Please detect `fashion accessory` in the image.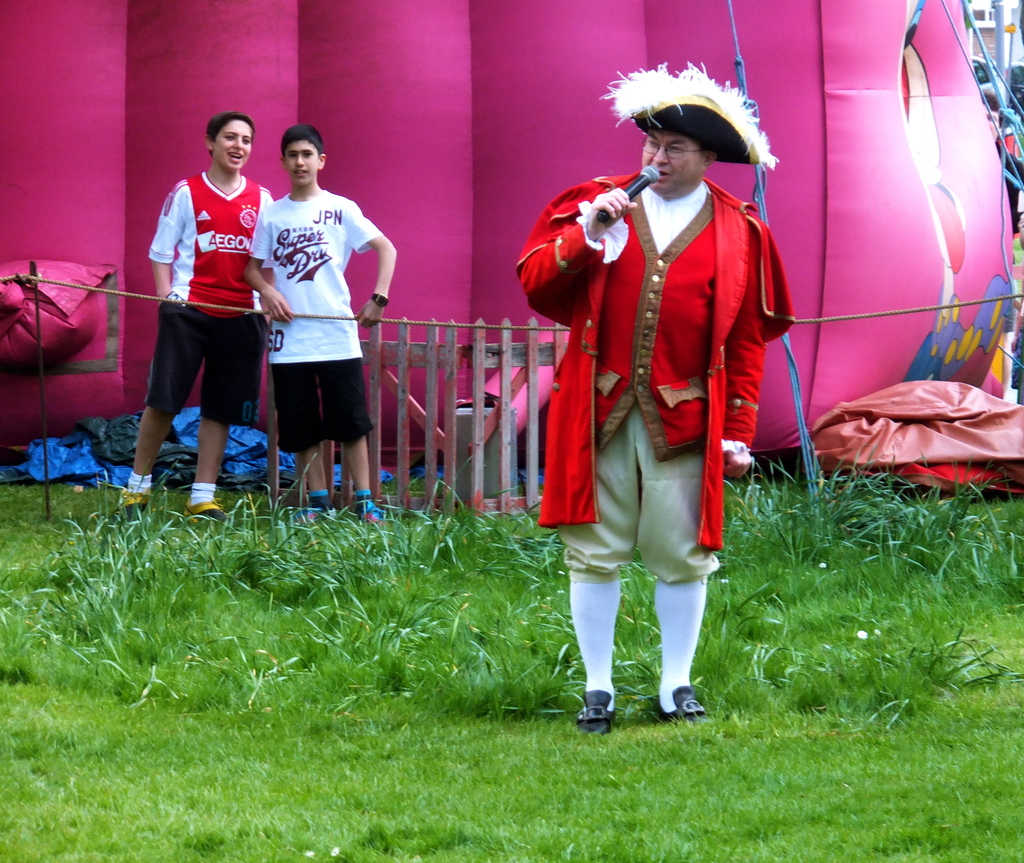
region(369, 289, 393, 310).
